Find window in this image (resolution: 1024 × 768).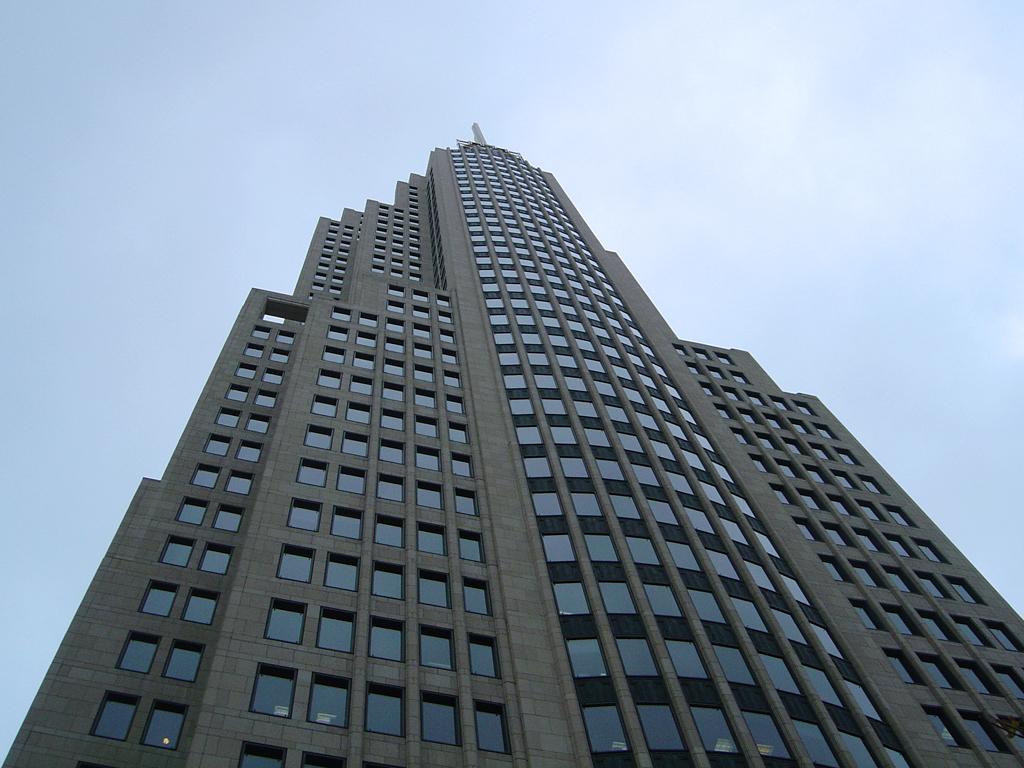
bbox=[884, 528, 912, 567].
